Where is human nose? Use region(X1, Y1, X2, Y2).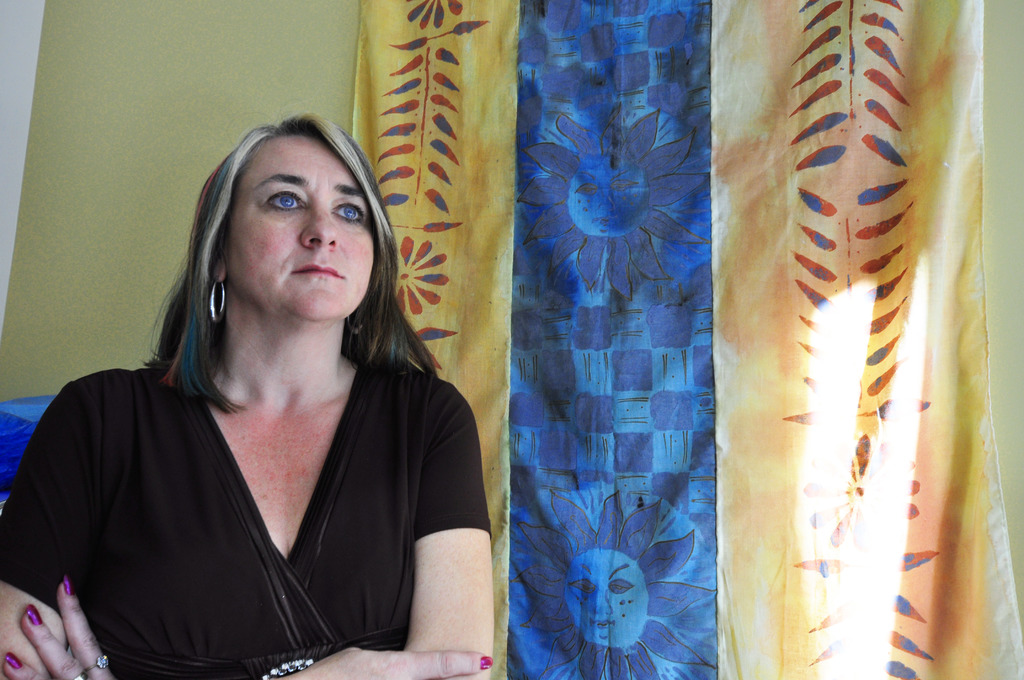
region(300, 201, 336, 248).
